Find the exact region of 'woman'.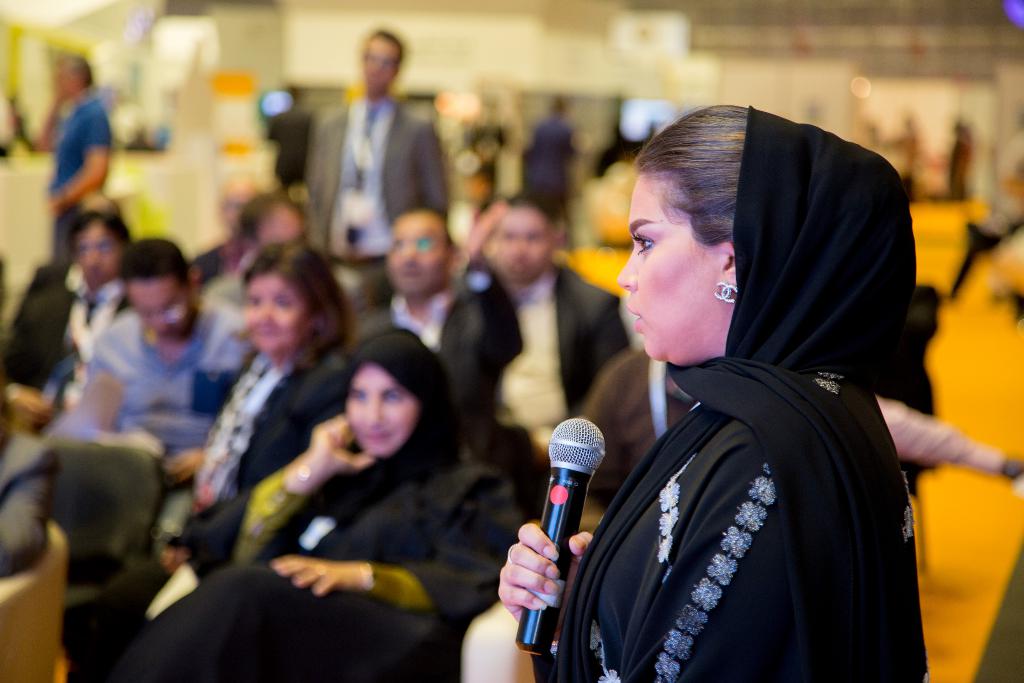
Exact region: [left=496, top=98, right=928, bottom=682].
